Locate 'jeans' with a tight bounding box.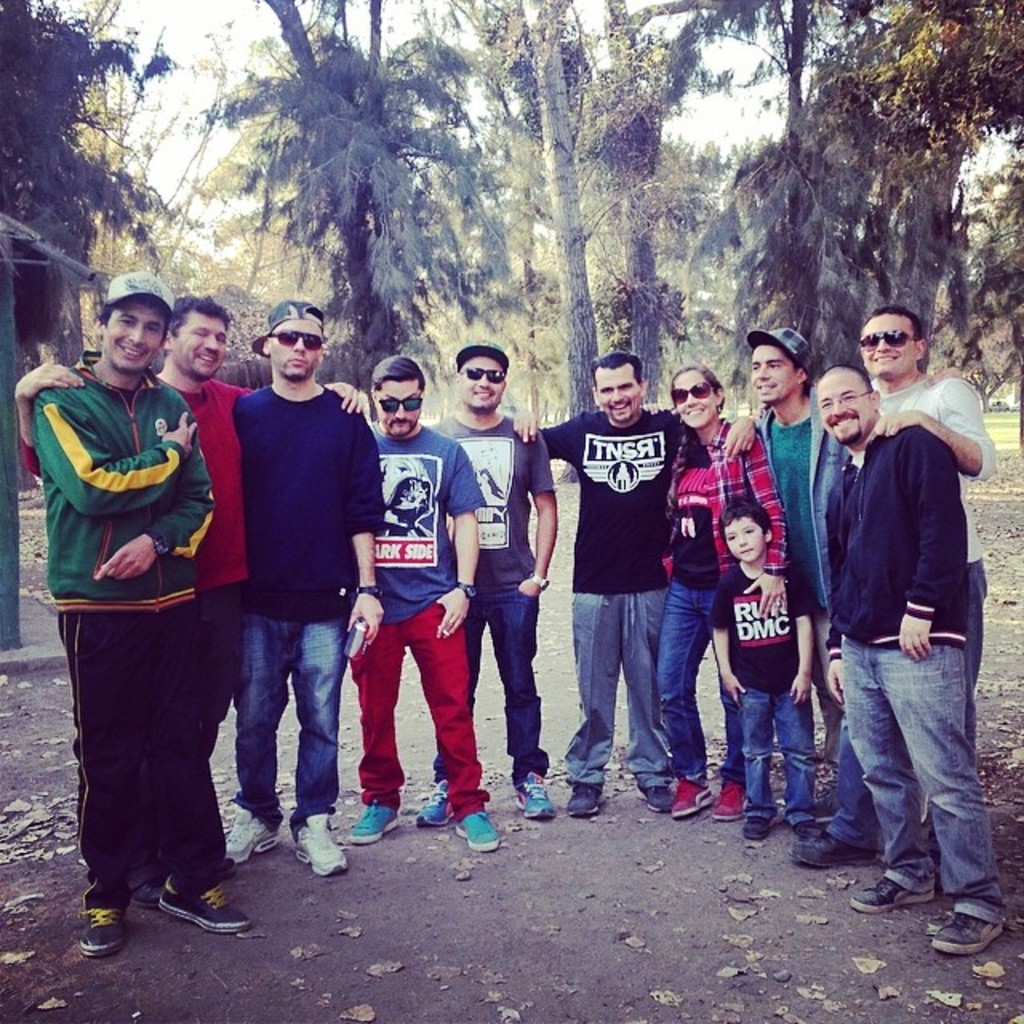
pyautogui.locateOnScreen(74, 603, 235, 914).
